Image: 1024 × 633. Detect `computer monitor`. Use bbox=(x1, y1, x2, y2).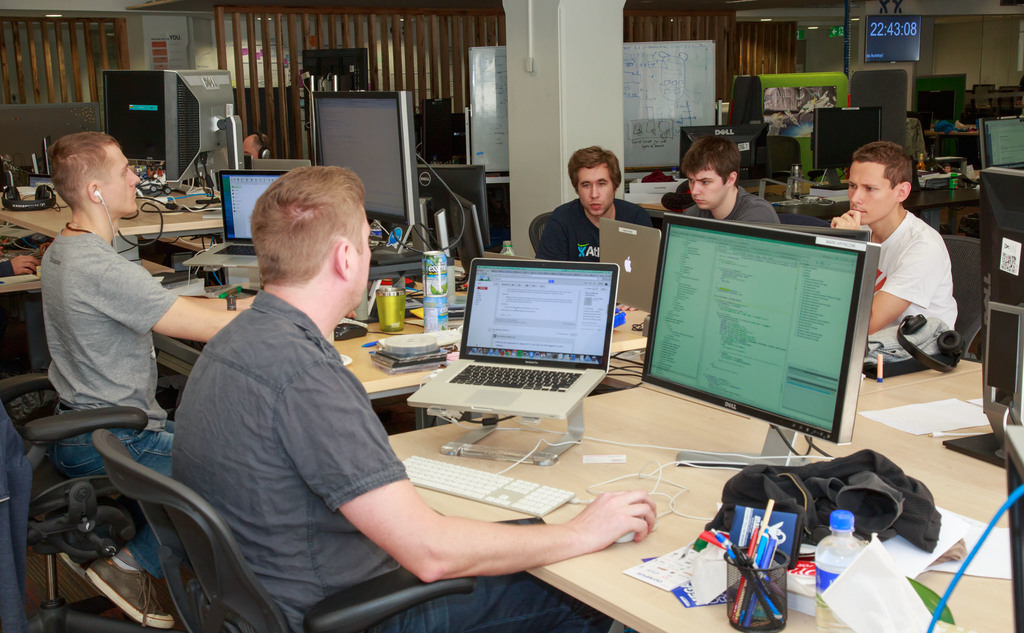
bbox=(981, 116, 1023, 173).
